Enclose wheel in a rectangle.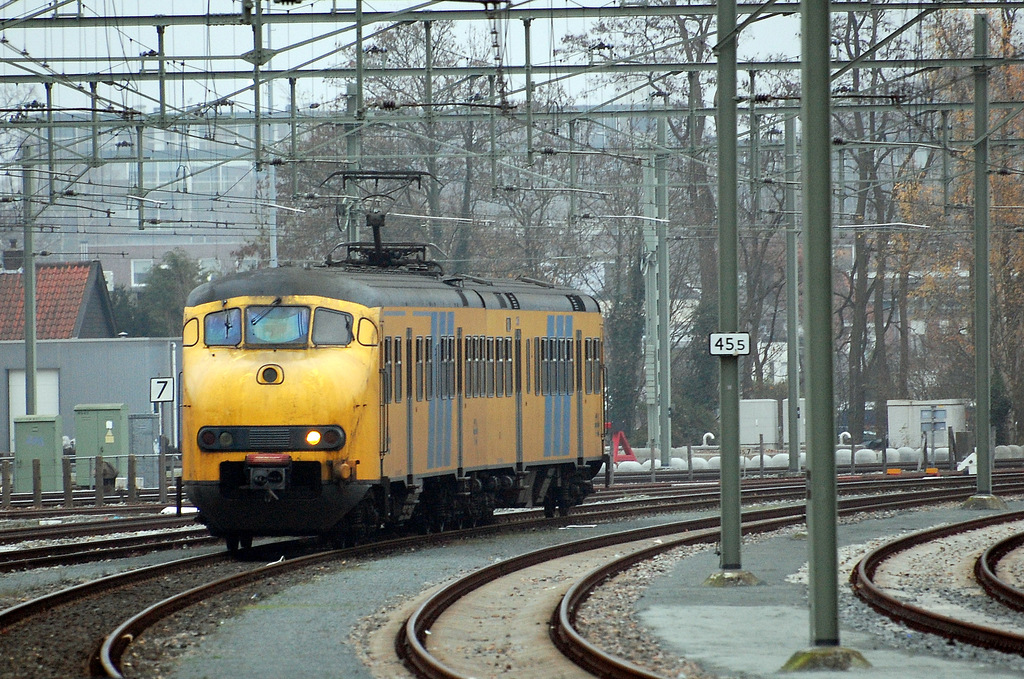
352,530,361,548.
